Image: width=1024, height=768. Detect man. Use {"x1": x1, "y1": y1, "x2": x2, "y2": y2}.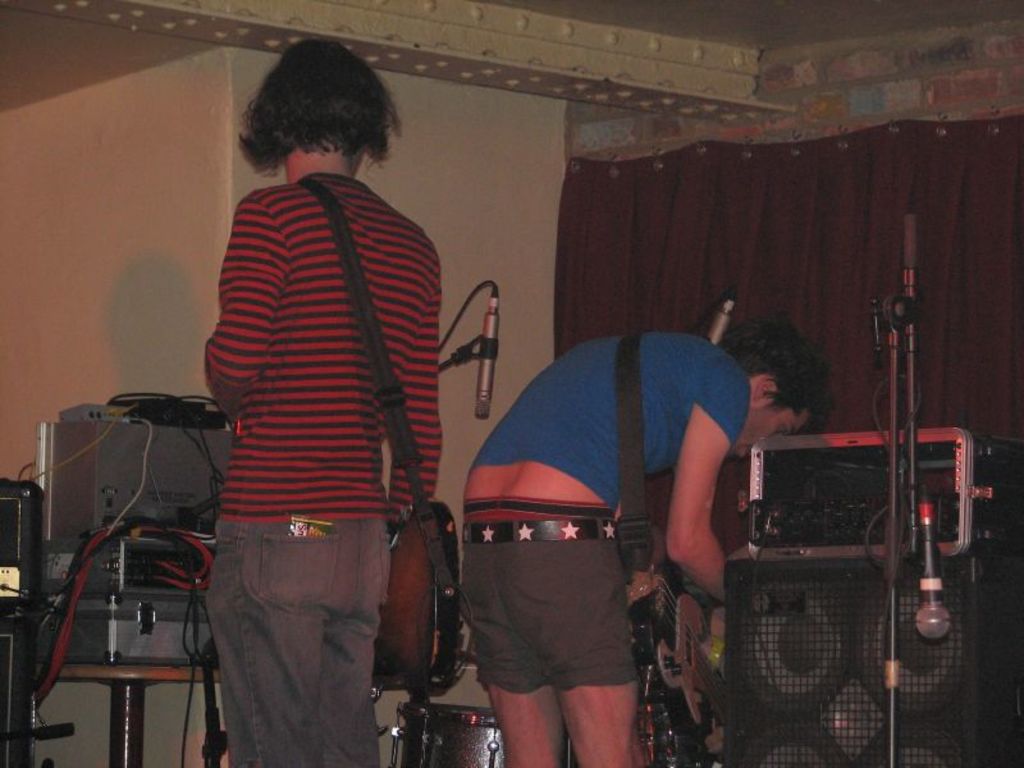
{"x1": 443, "y1": 305, "x2": 838, "y2": 767}.
